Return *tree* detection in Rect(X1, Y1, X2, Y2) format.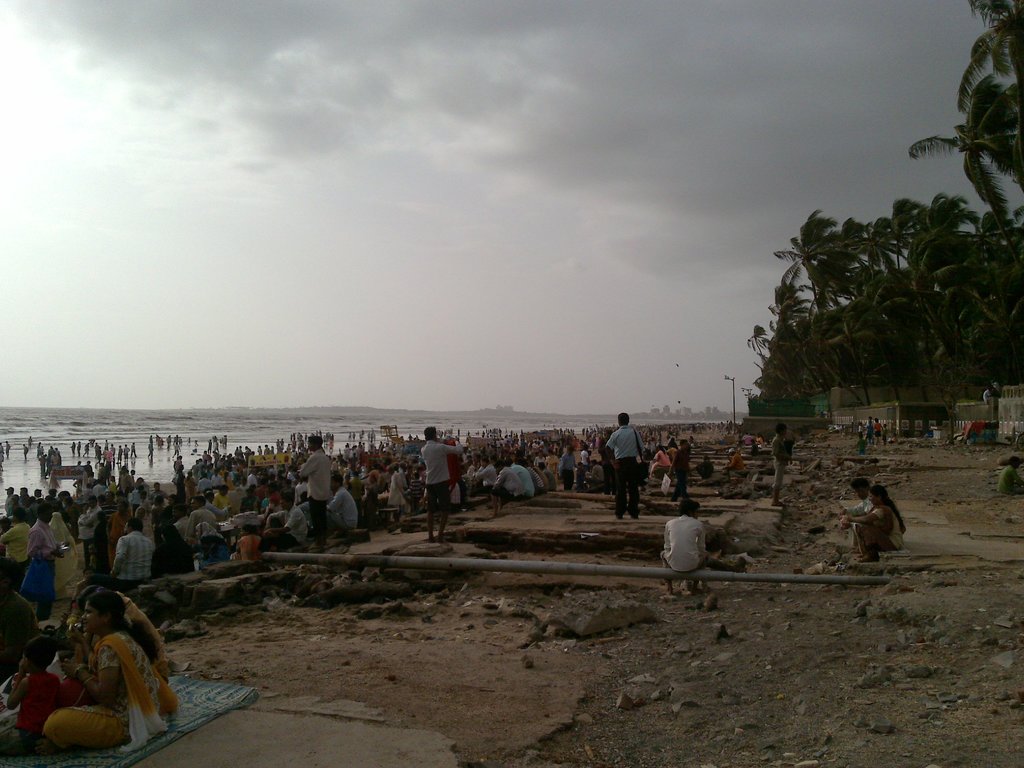
Rect(912, 105, 1023, 220).
